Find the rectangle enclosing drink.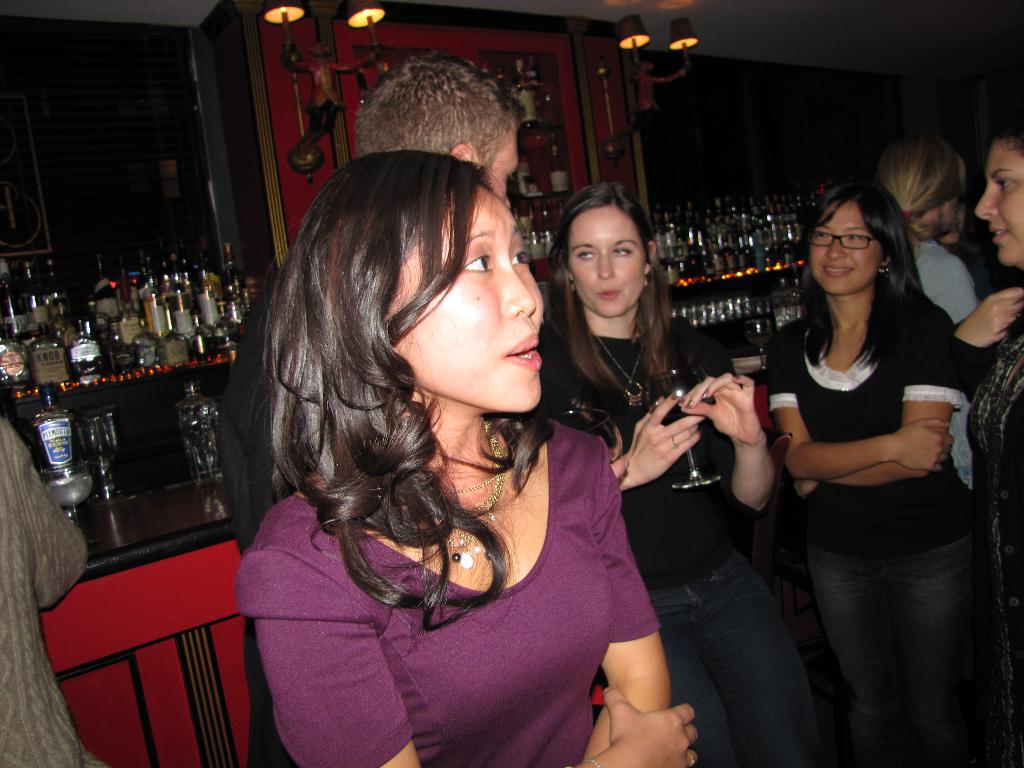
179/403/227/481.
